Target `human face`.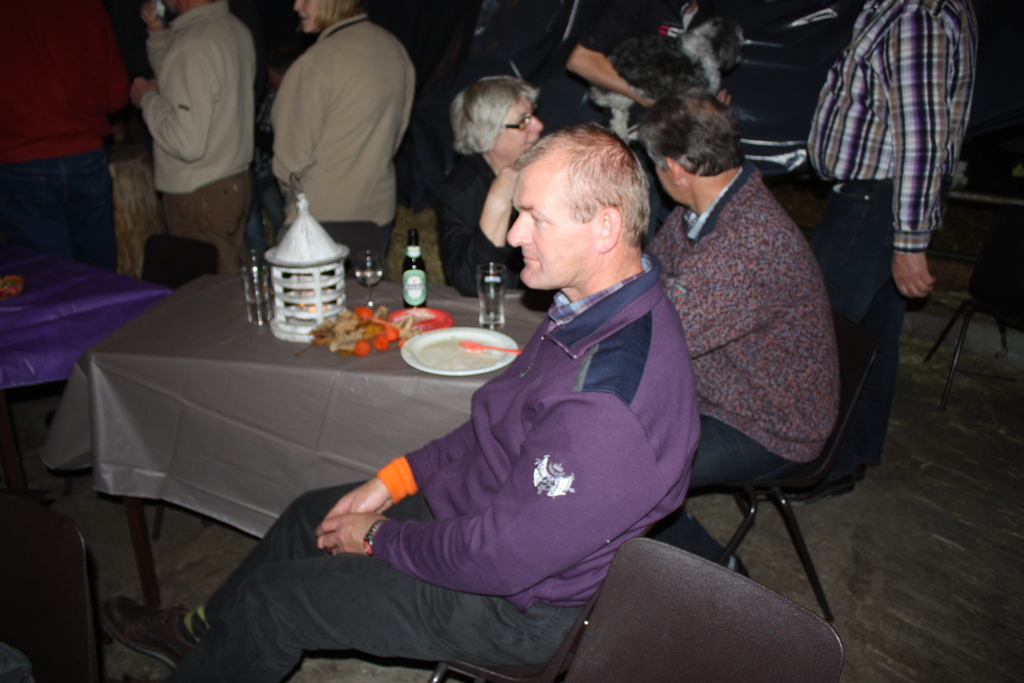
Target region: {"left": 504, "top": 167, "right": 600, "bottom": 295}.
